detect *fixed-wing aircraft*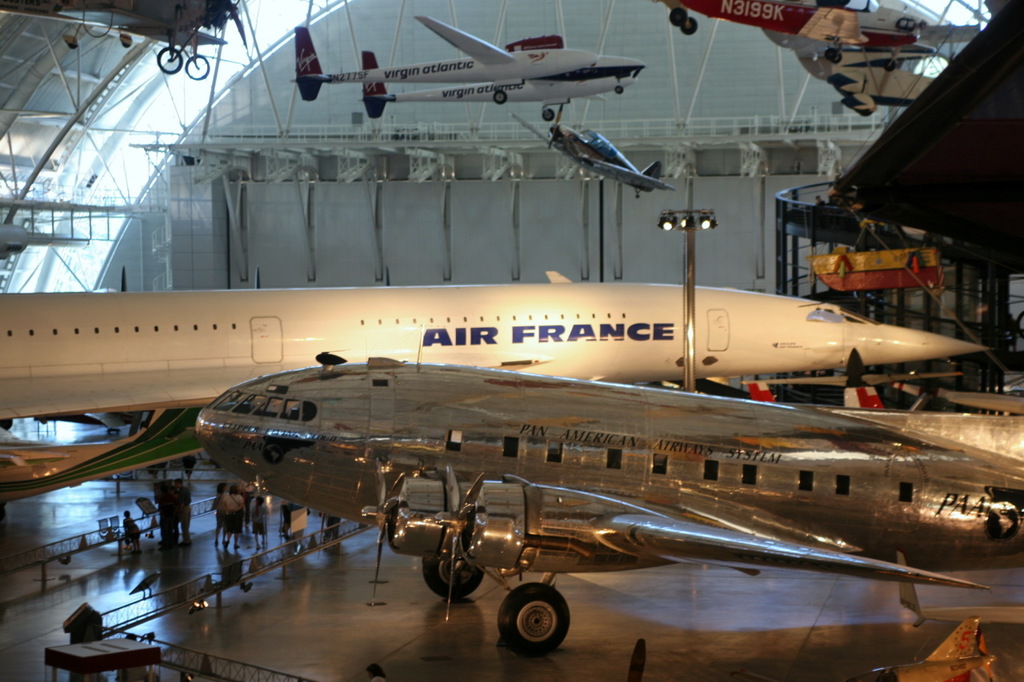
(0, 193, 164, 259)
